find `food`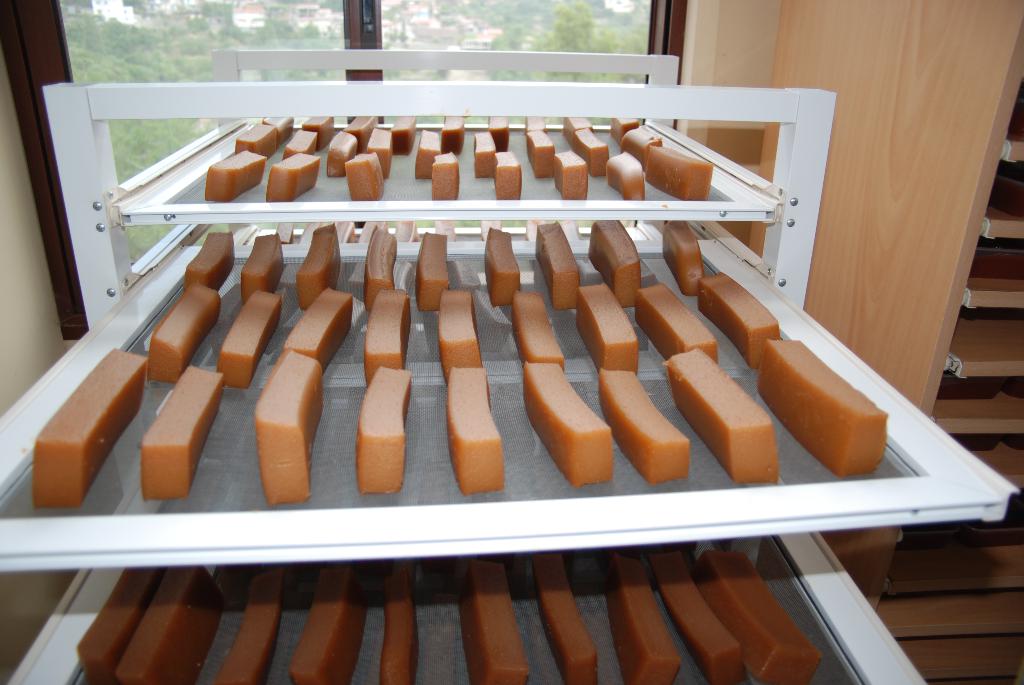
527 551 595 684
